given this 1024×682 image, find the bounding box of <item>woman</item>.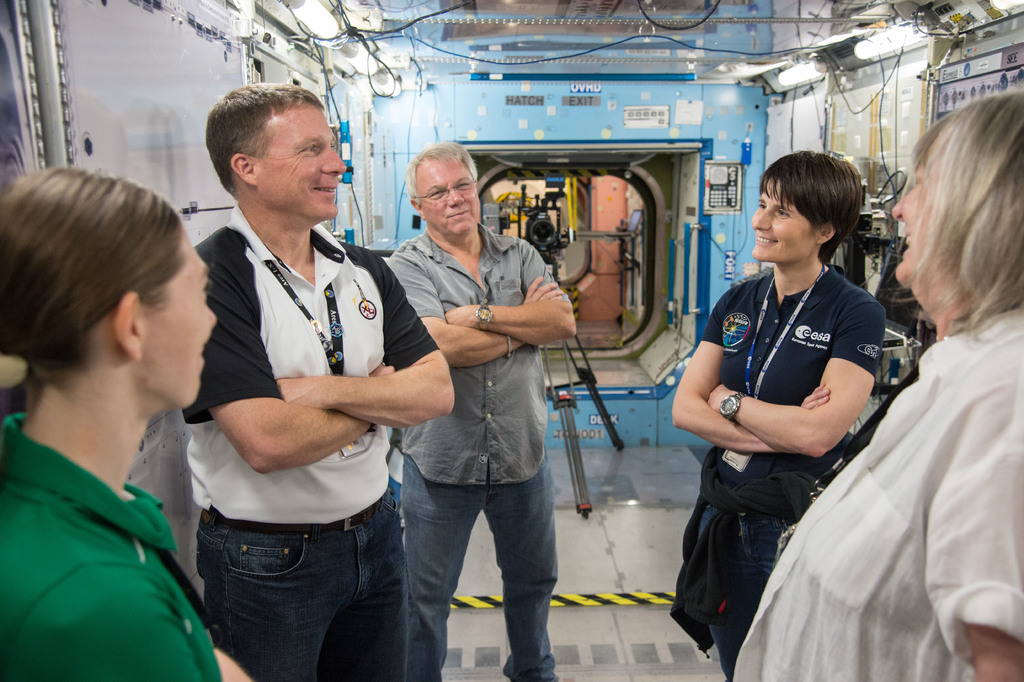
l=661, t=151, r=892, b=681.
